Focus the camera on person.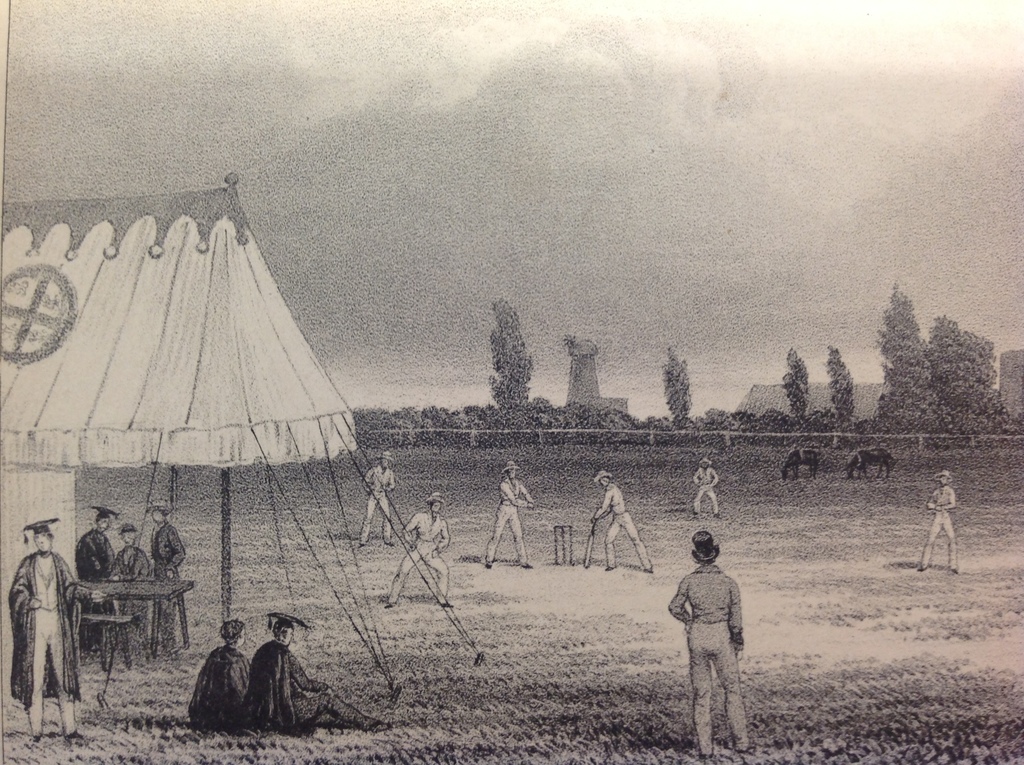
Focus region: (left=666, top=529, right=752, bottom=757).
